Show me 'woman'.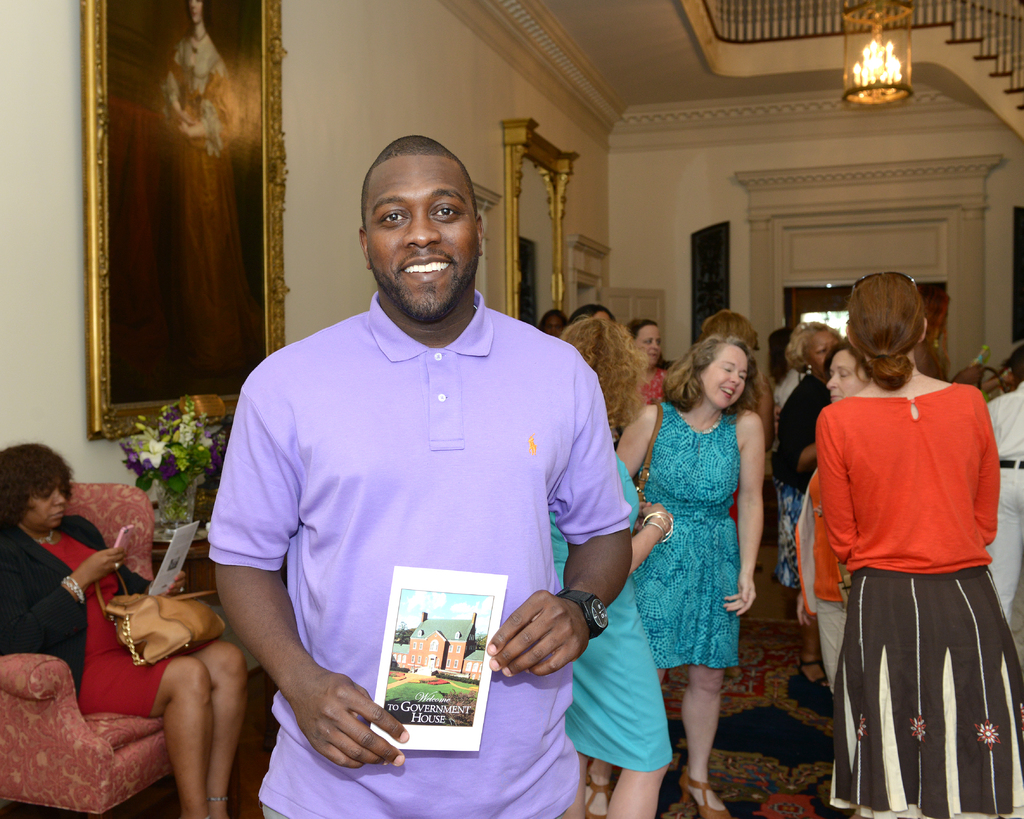
'woman' is here: 623:310:670:409.
